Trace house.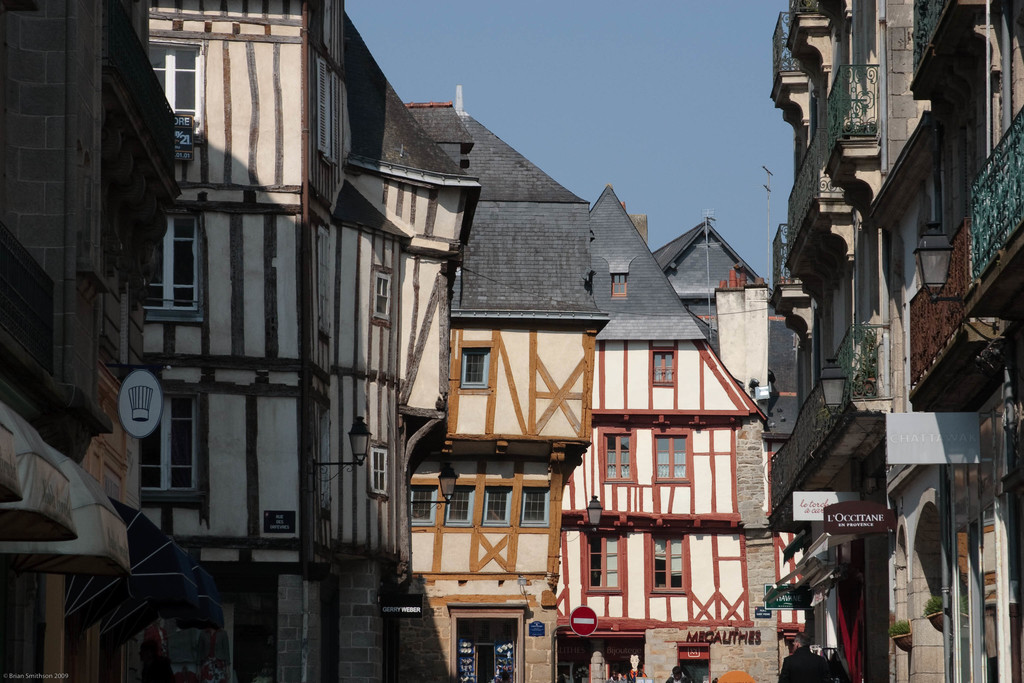
Traced to 162:0:476:682.
